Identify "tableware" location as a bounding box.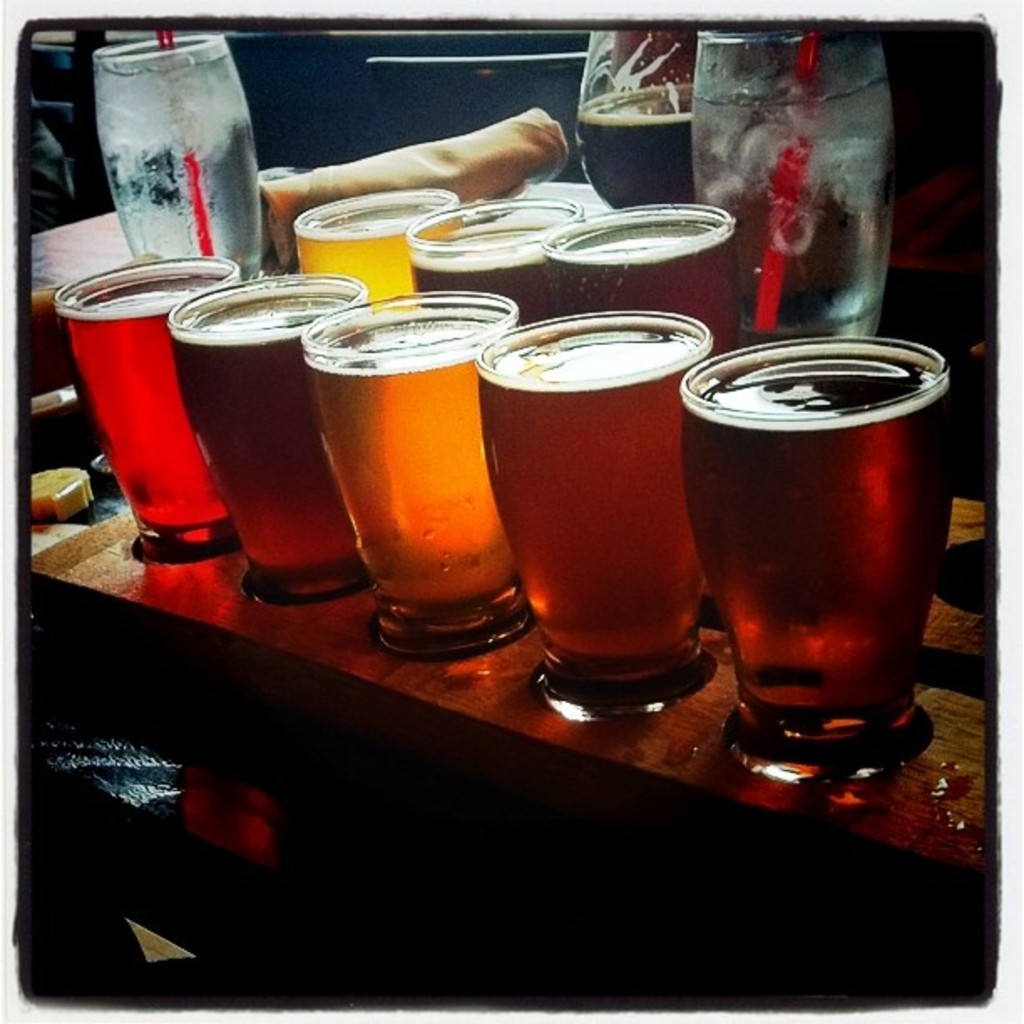
[561,20,704,201].
